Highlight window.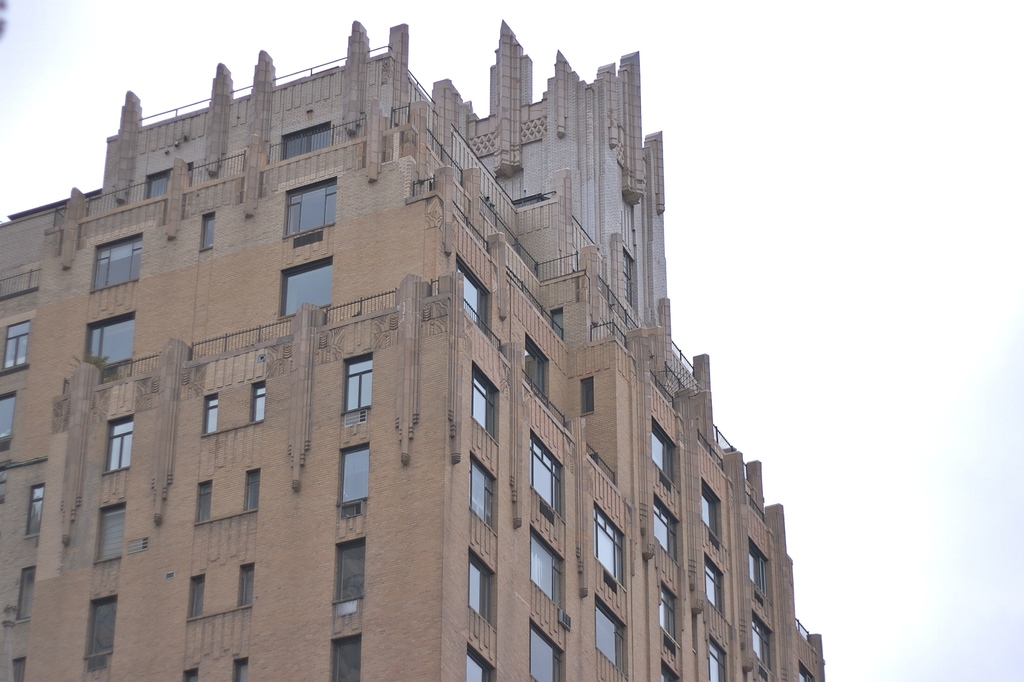
Highlighted region: bbox(578, 374, 596, 411).
